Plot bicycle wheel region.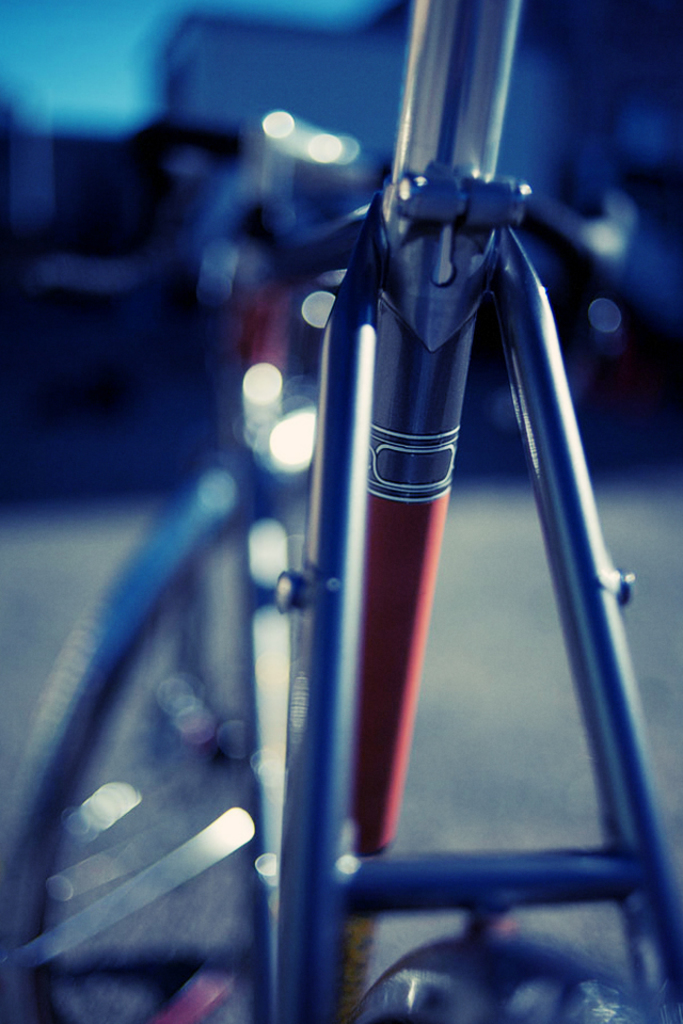
Plotted at <bbox>0, 461, 244, 1022</bbox>.
